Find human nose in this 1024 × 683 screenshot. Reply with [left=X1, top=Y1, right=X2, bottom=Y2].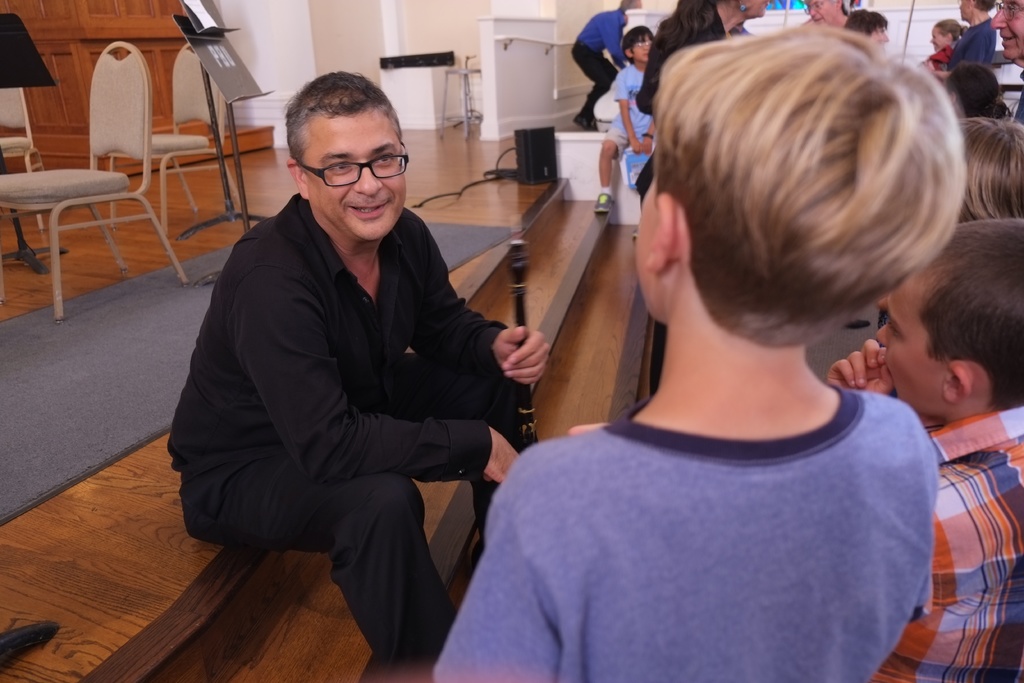
[left=350, top=165, right=381, bottom=194].
